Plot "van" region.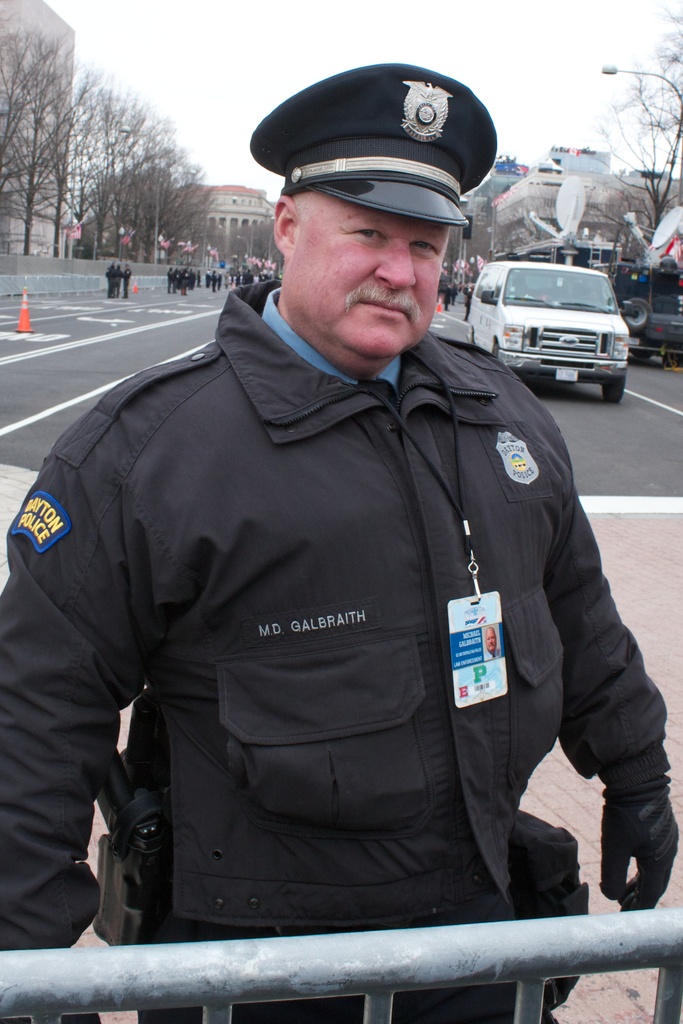
Plotted at 465:258:632:406.
